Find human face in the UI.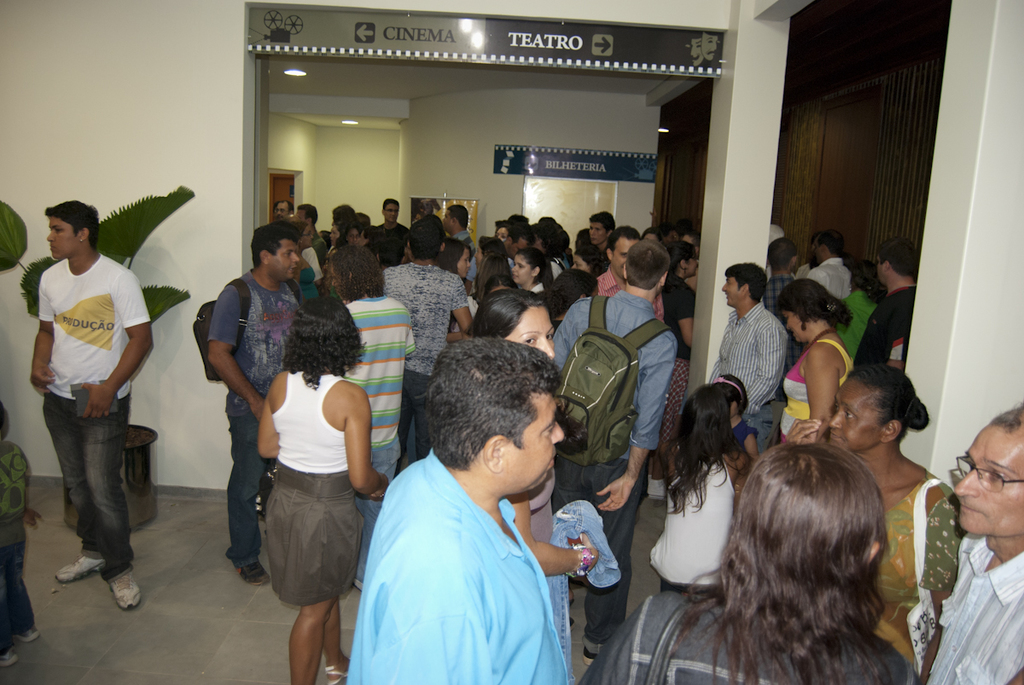
UI element at [x1=271, y1=238, x2=298, y2=279].
